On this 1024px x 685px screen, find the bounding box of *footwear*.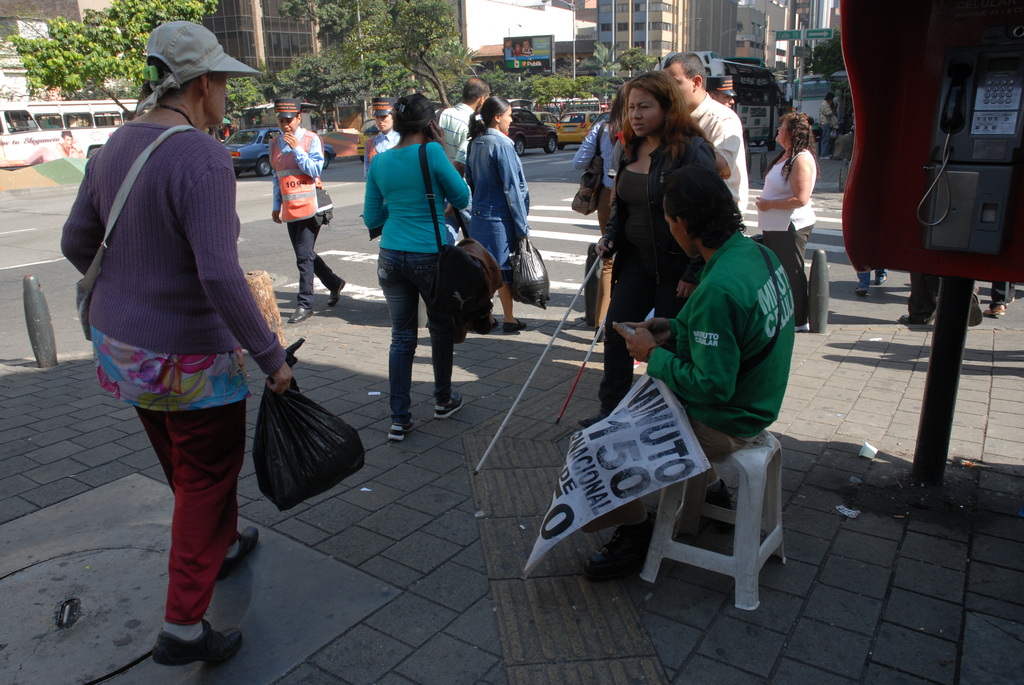
Bounding box: {"left": 150, "top": 598, "right": 243, "bottom": 661}.
